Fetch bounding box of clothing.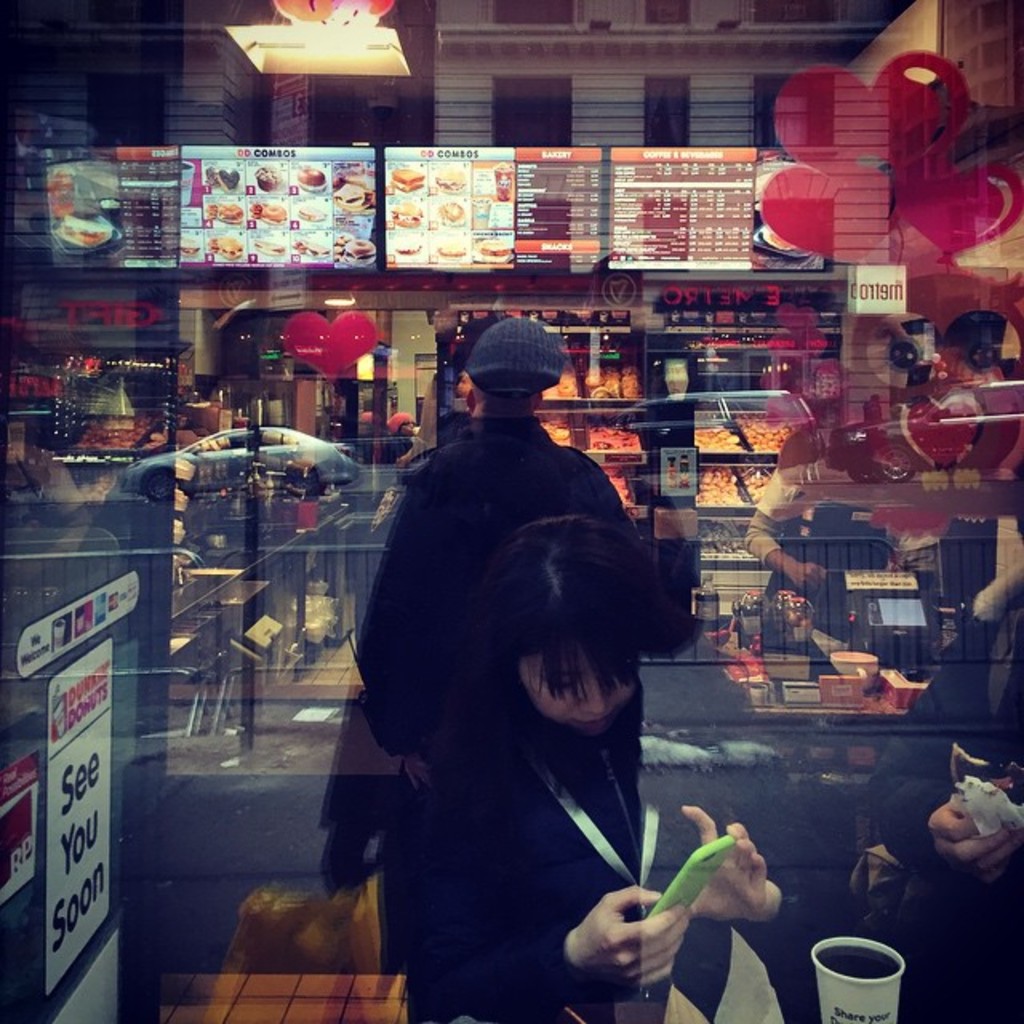
Bbox: l=890, t=499, r=1022, b=717.
